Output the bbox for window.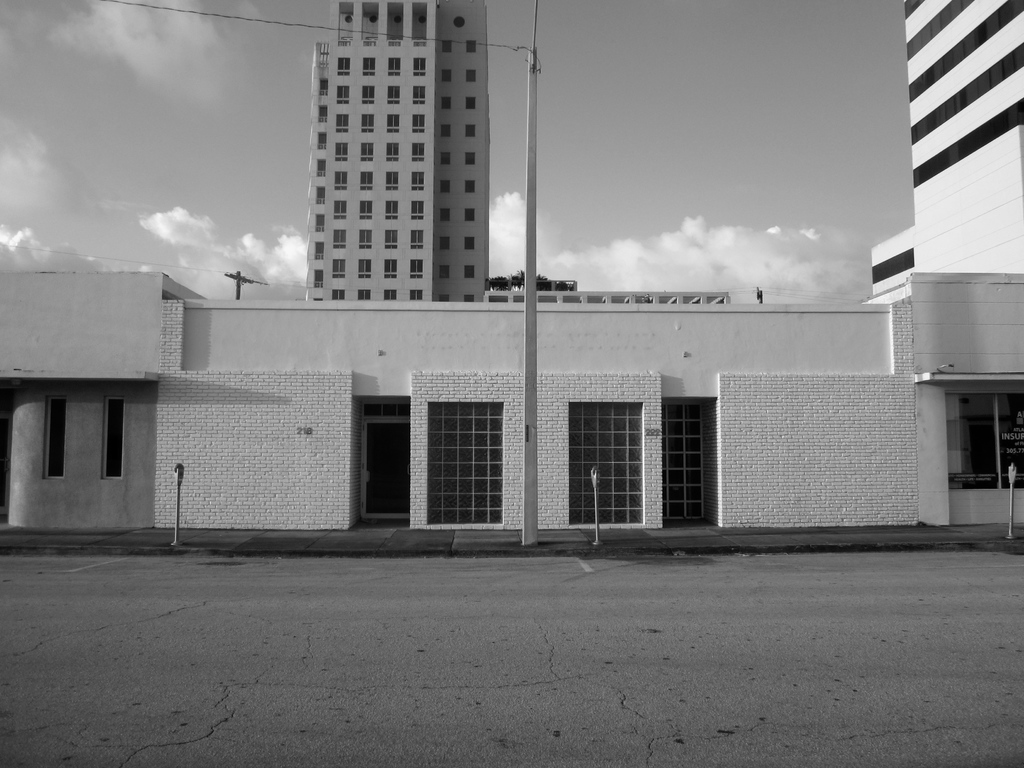
{"left": 316, "top": 270, "right": 323, "bottom": 281}.
